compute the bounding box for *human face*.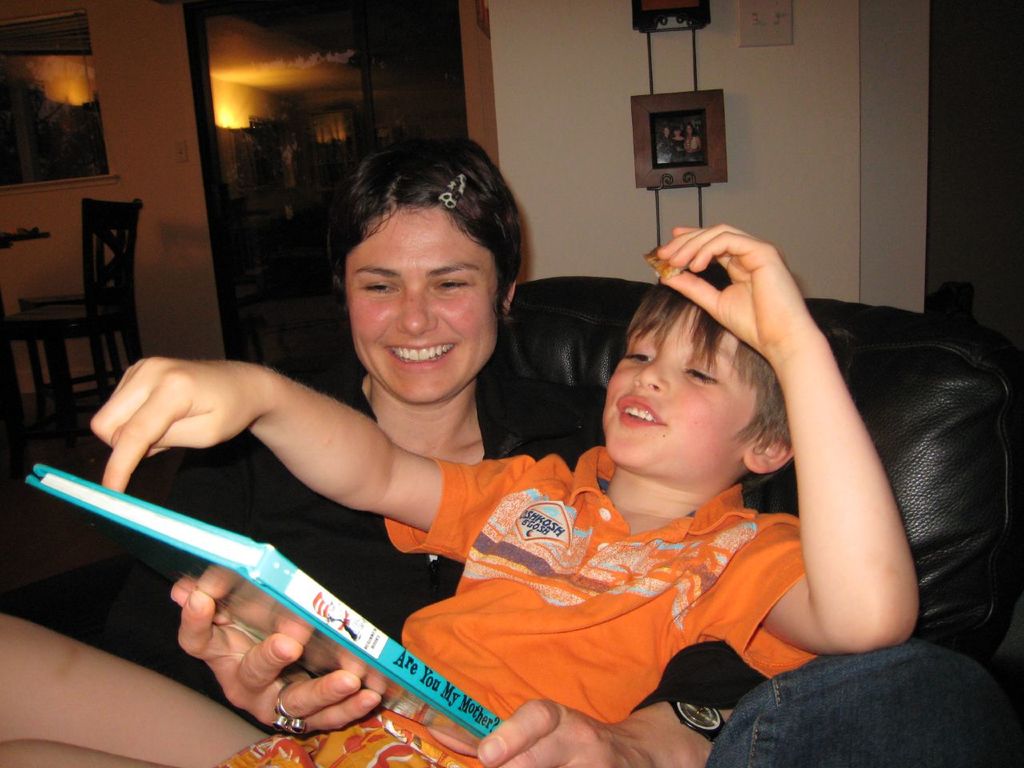
<region>610, 302, 764, 474</region>.
